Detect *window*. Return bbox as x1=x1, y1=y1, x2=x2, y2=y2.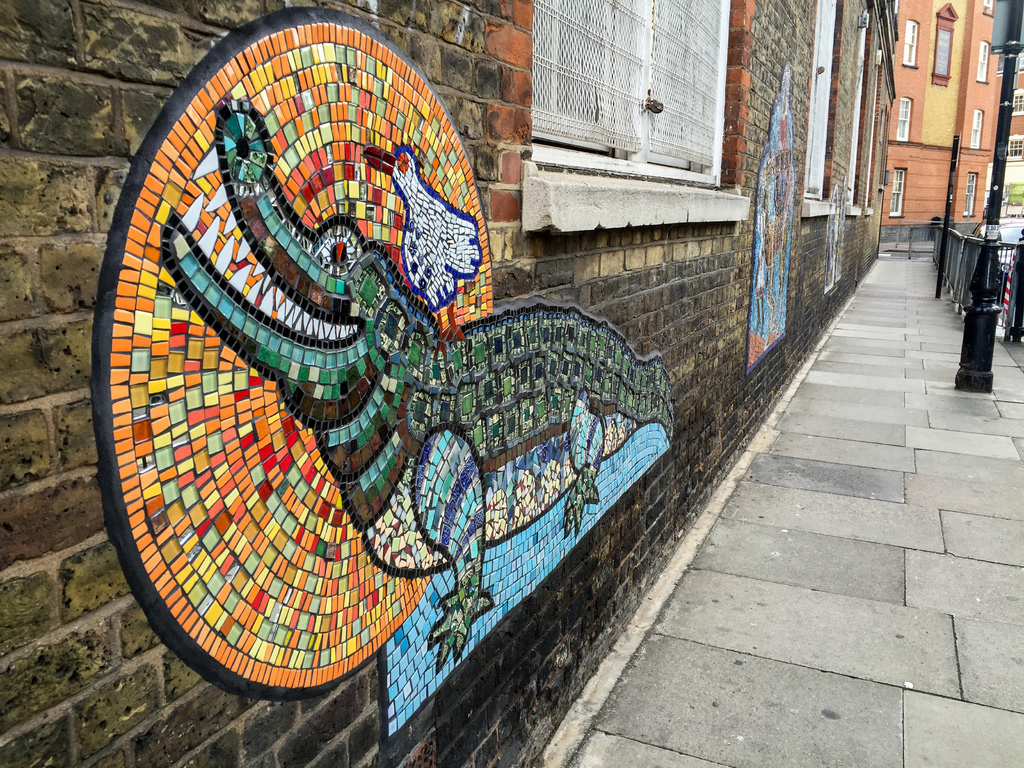
x1=514, y1=19, x2=738, y2=190.
